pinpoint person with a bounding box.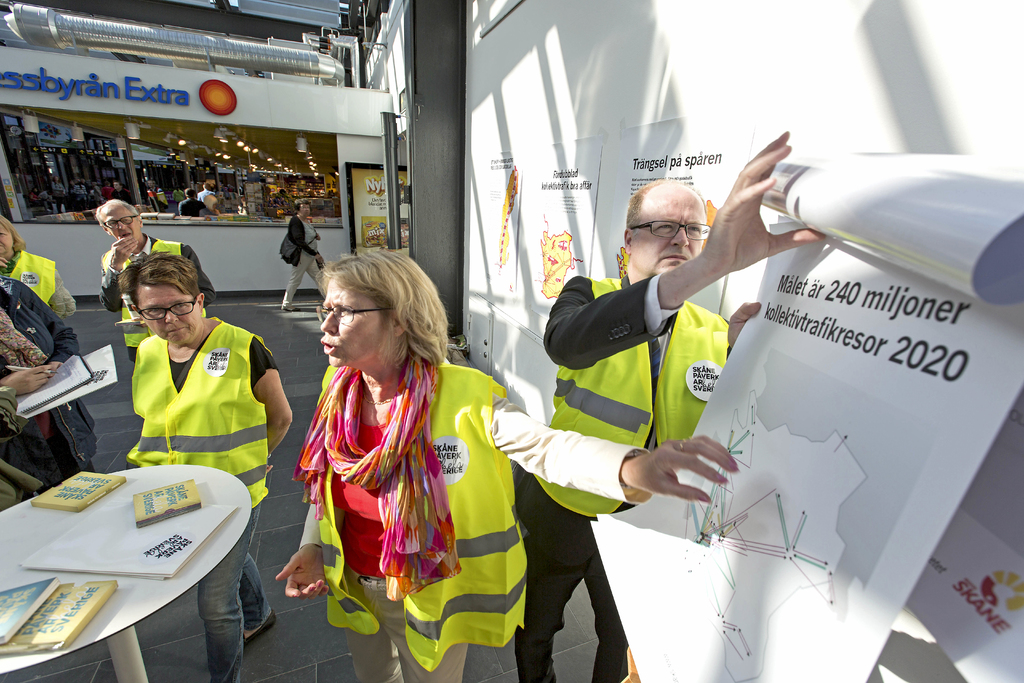
box=[98, 198, 216, 357].
